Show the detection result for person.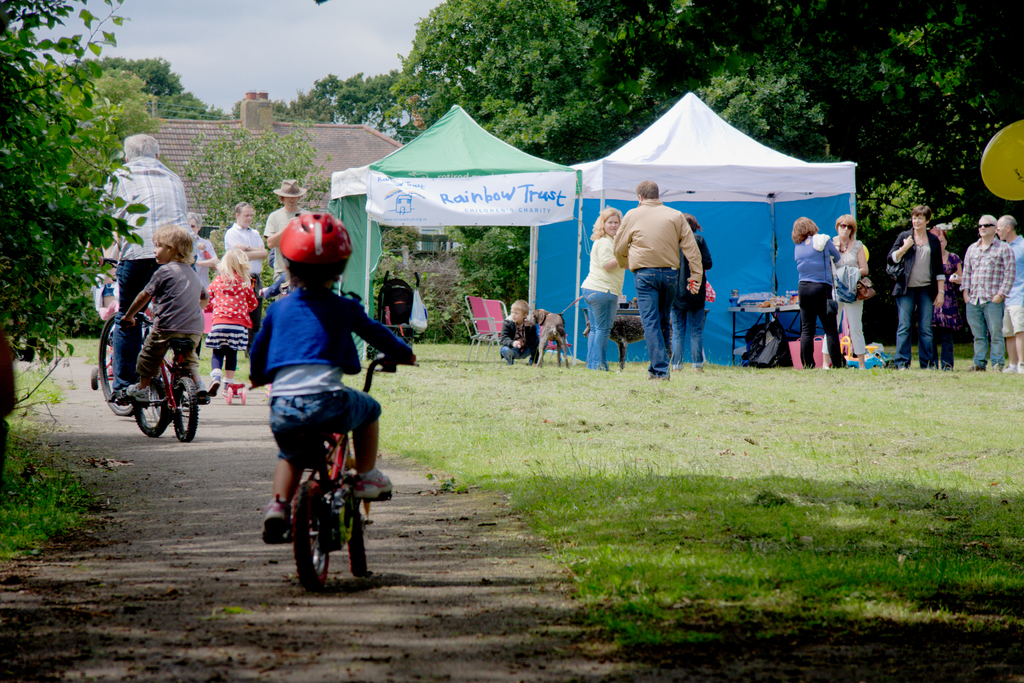
box(929, 225, 953, 364).
